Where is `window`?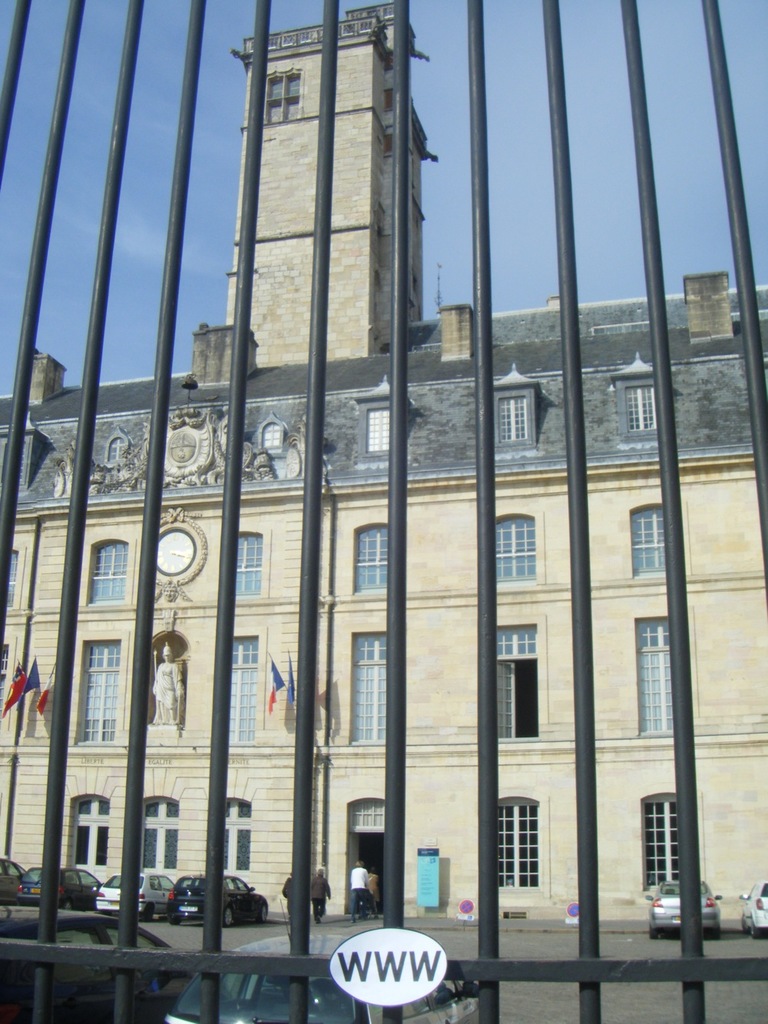
[493,387,541,456].
